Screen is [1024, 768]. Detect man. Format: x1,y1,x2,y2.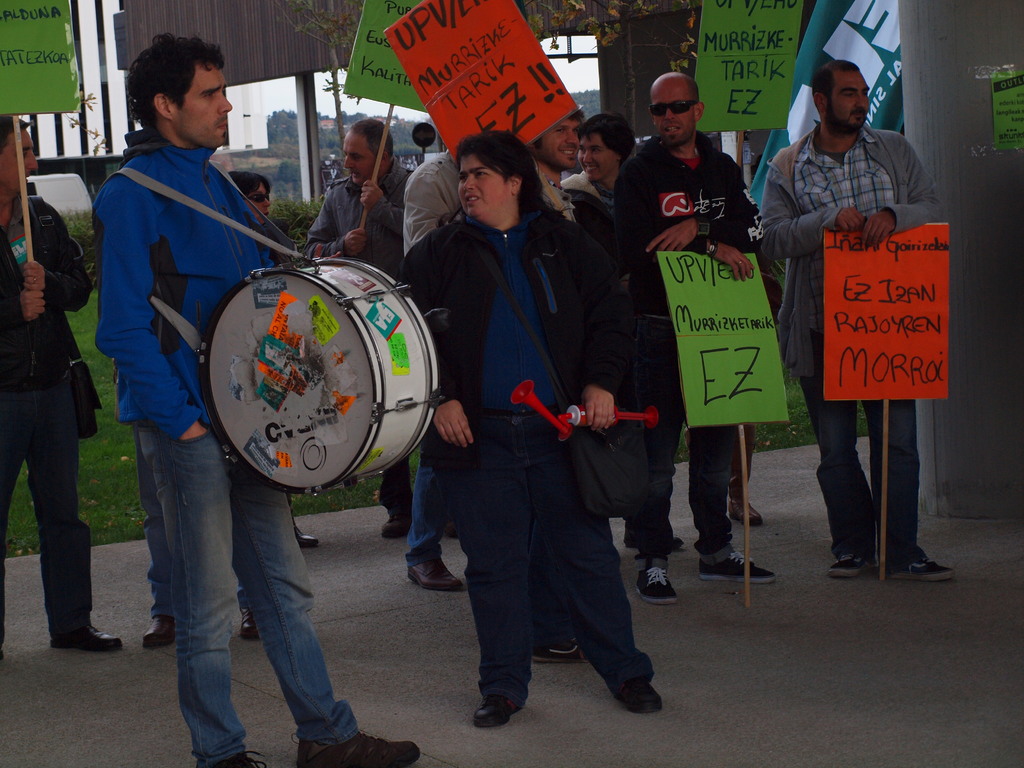
612,71,779,605.
